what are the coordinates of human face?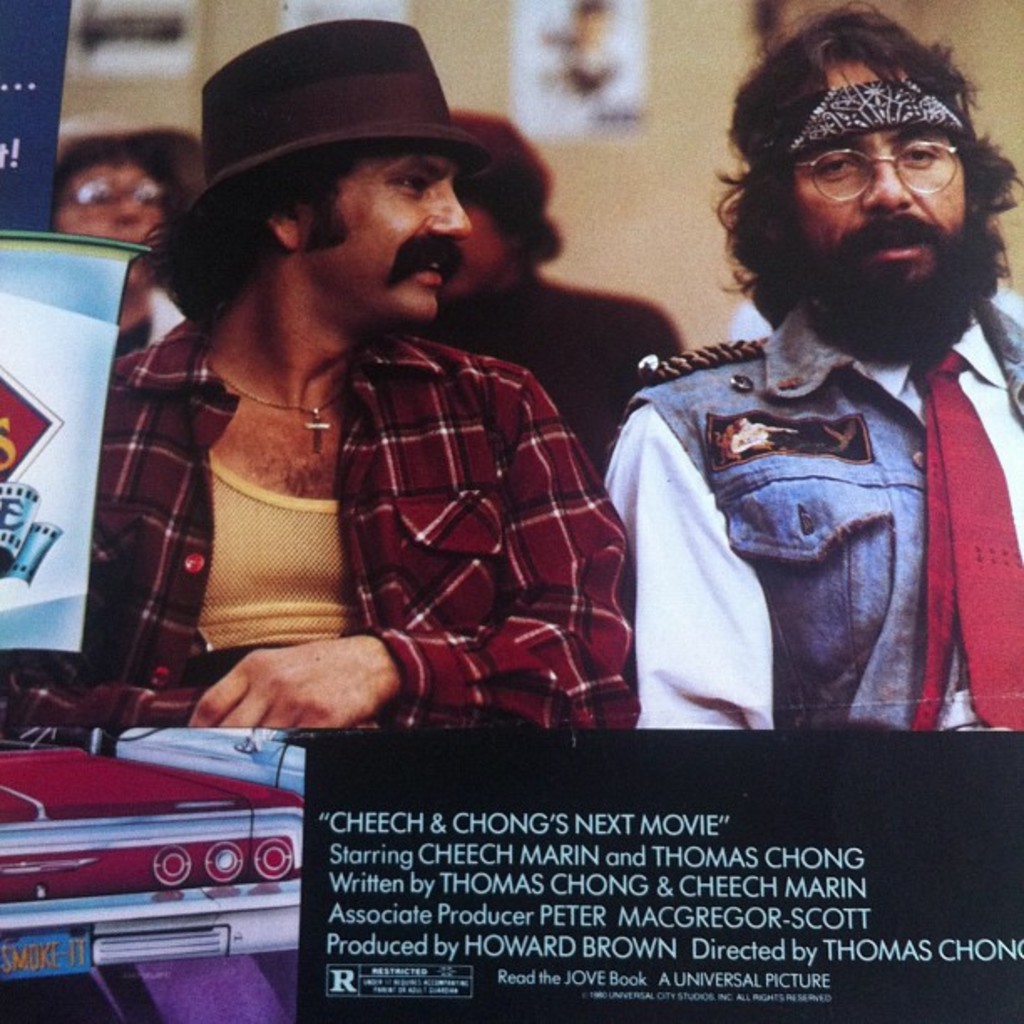
{"x1": 790, "y1": 52, "x2": 962, "y2": 278}.
